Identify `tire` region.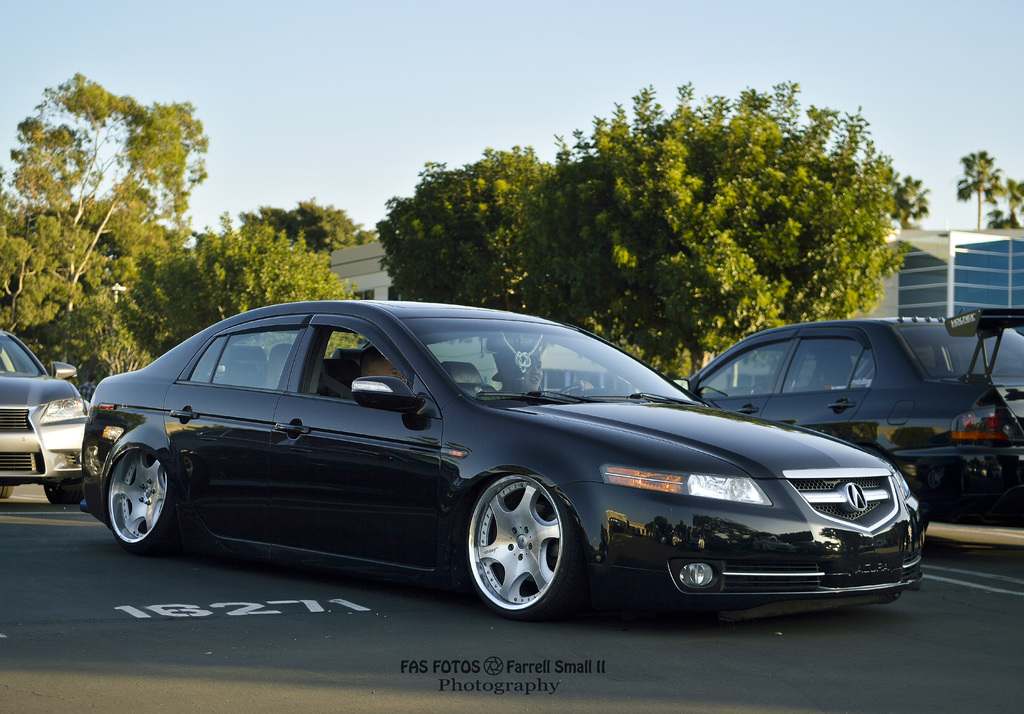
Region: (0, 483, 13, 500).
